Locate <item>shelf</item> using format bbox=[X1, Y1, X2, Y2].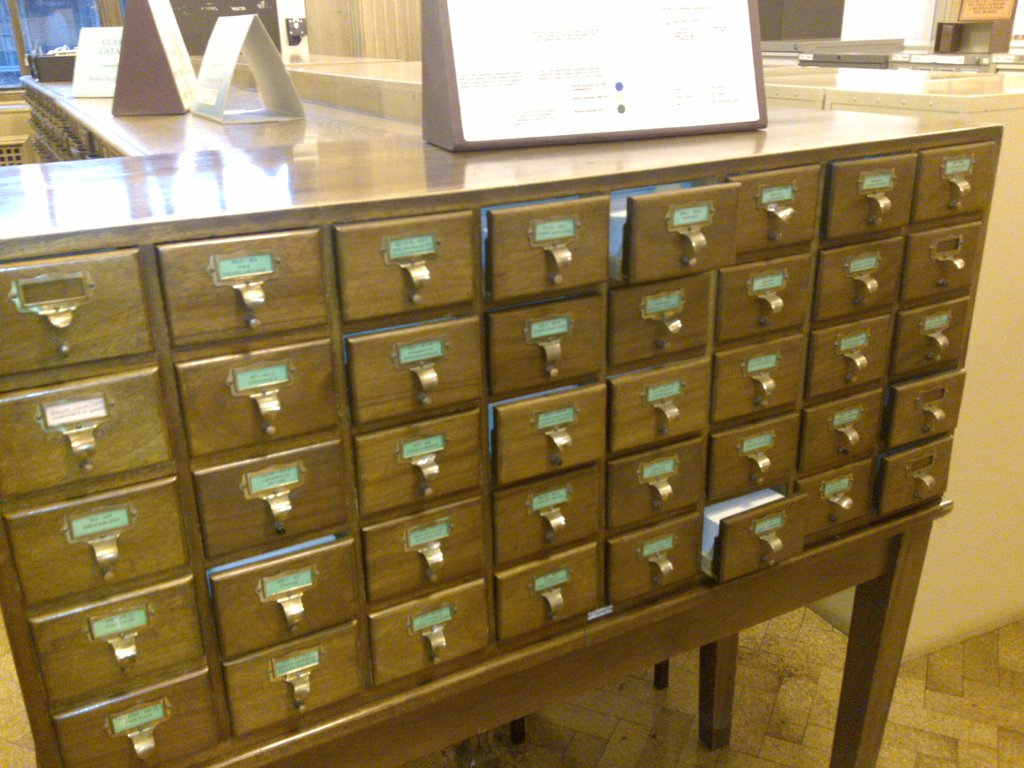
bbox=[0, 117, 1005, 767].
